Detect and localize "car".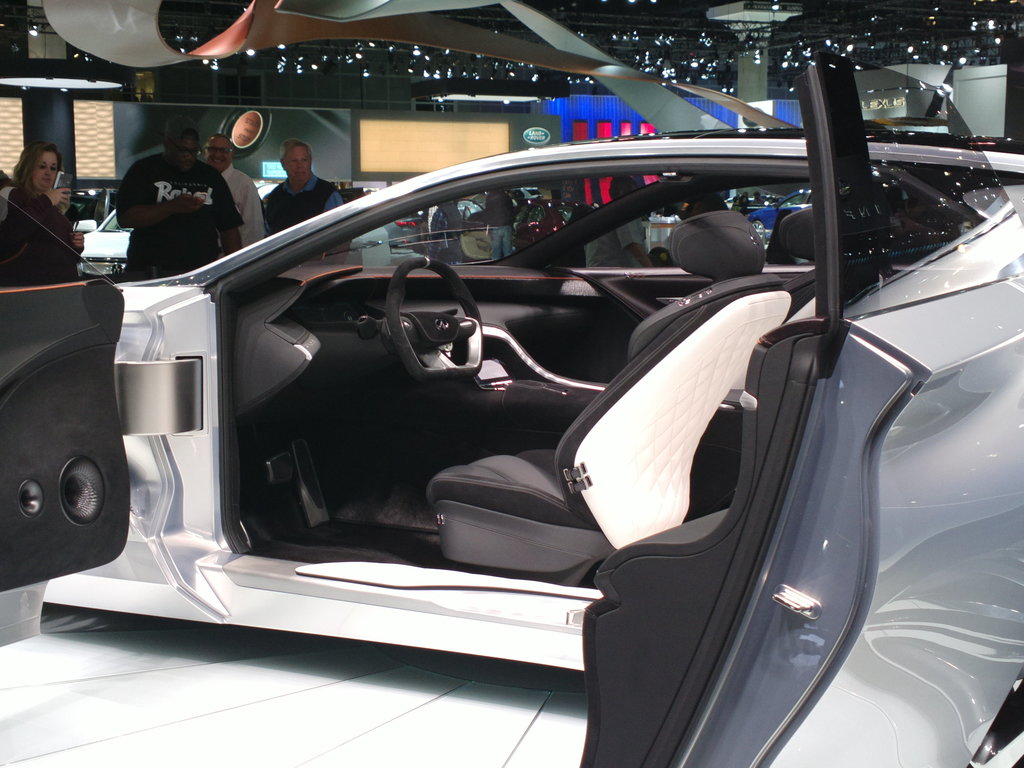
Localized at [x1=387, y1=183, x2=425, y2=252].
